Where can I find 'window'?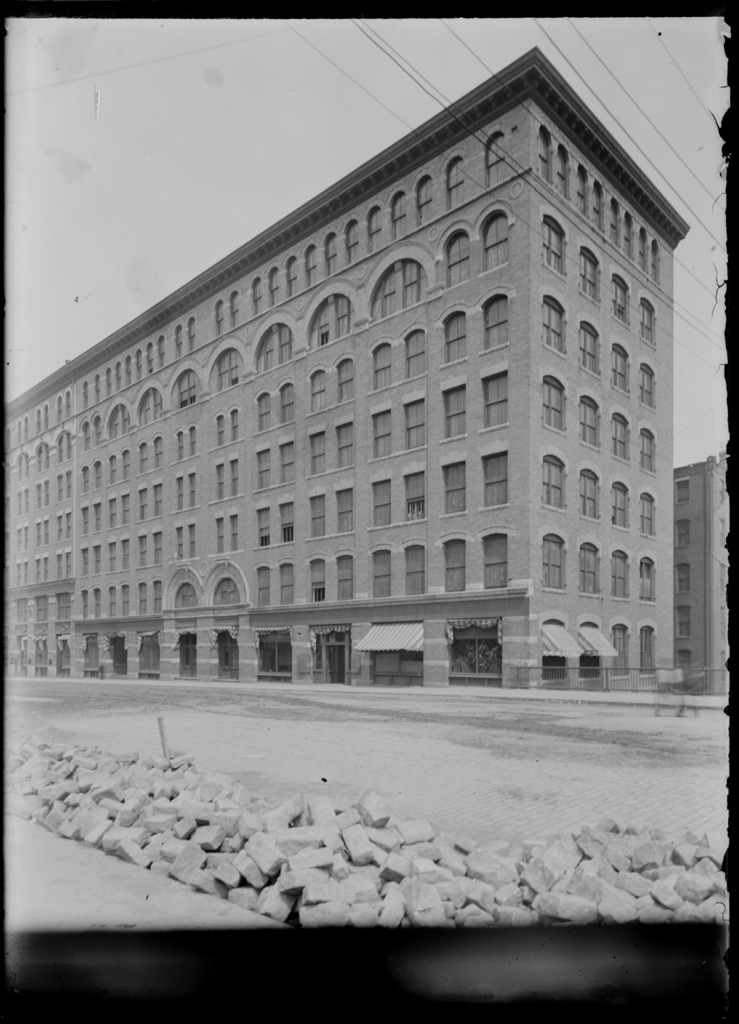
You can find it at select_region(176, 330, 188, 355).
